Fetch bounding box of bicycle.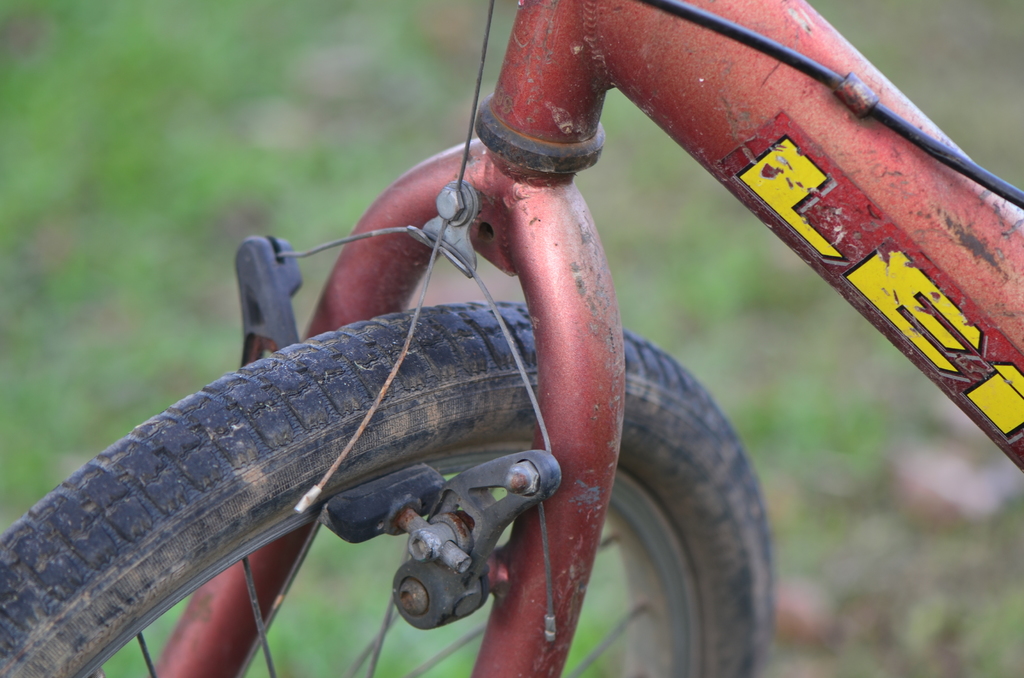
Bbox: x1=0, y1=0, x2=964, y2=677.
